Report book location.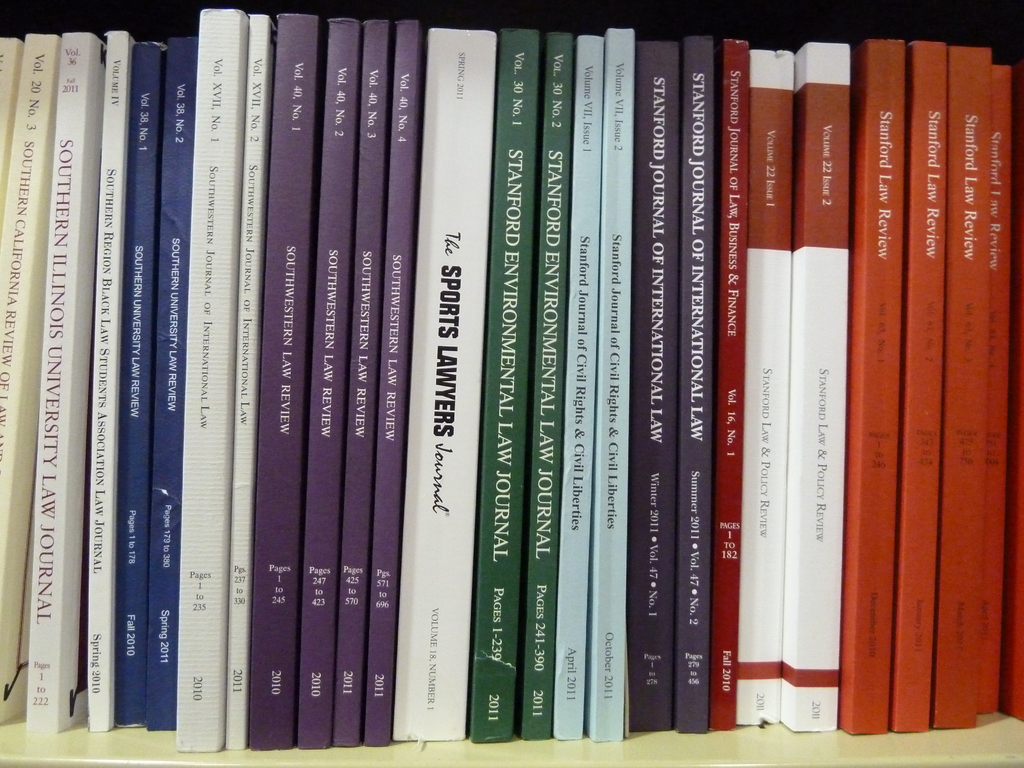
Report: [x1=513, y1=28, x2=566, y2=748].
